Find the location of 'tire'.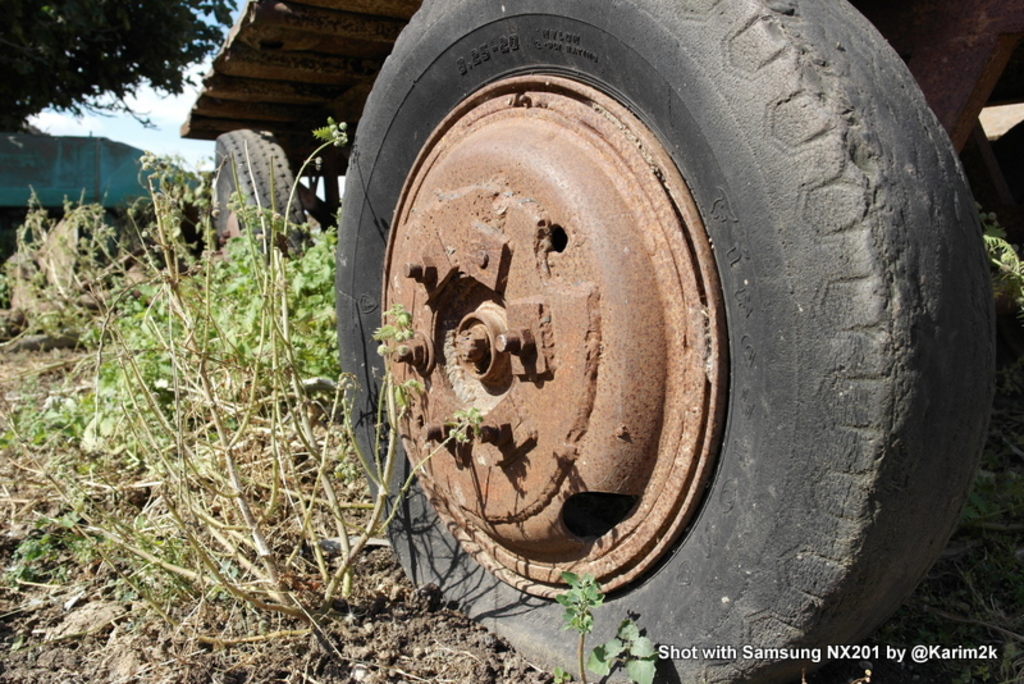
Location: [x1=339, y1=0, x2=996, y2=683].
